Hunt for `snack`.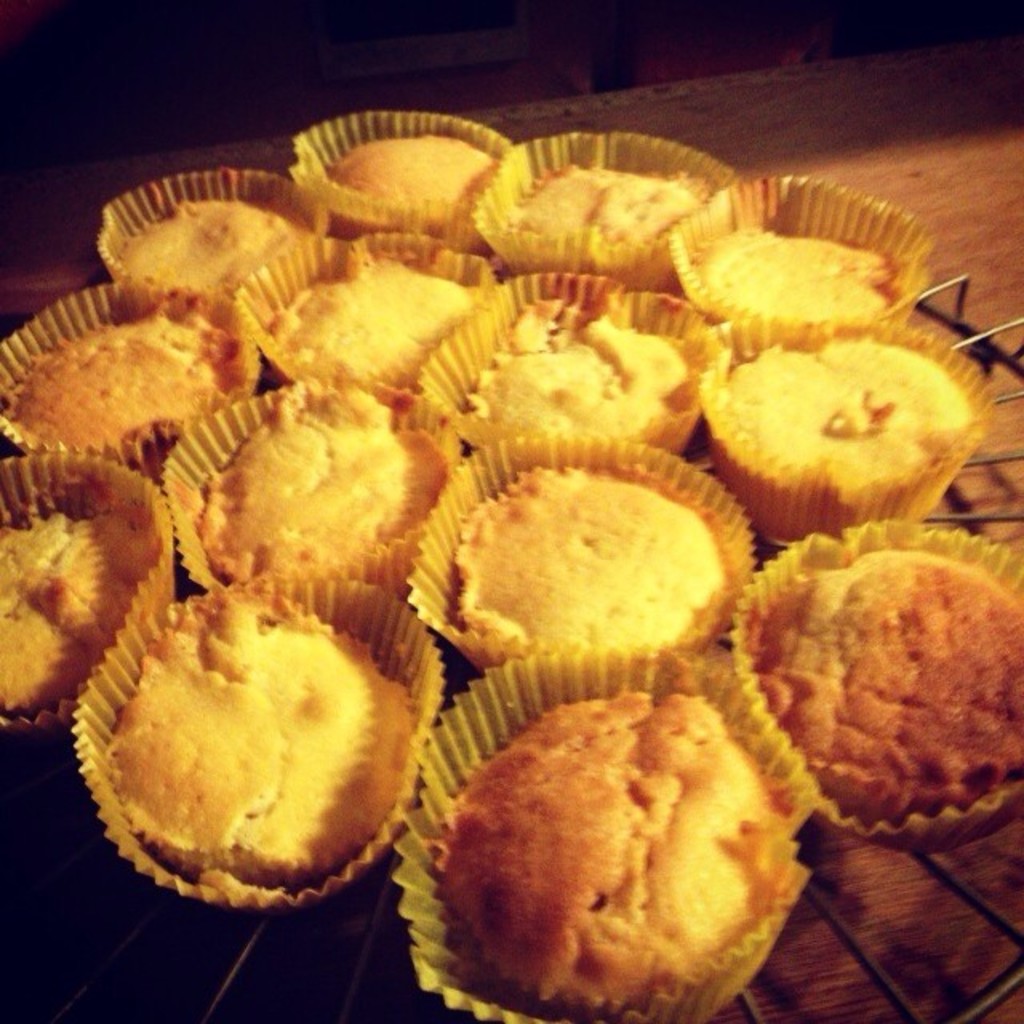
Hunted down at {"x1": 442, "y1": 706, "x2": 822, "y2": 990}.
